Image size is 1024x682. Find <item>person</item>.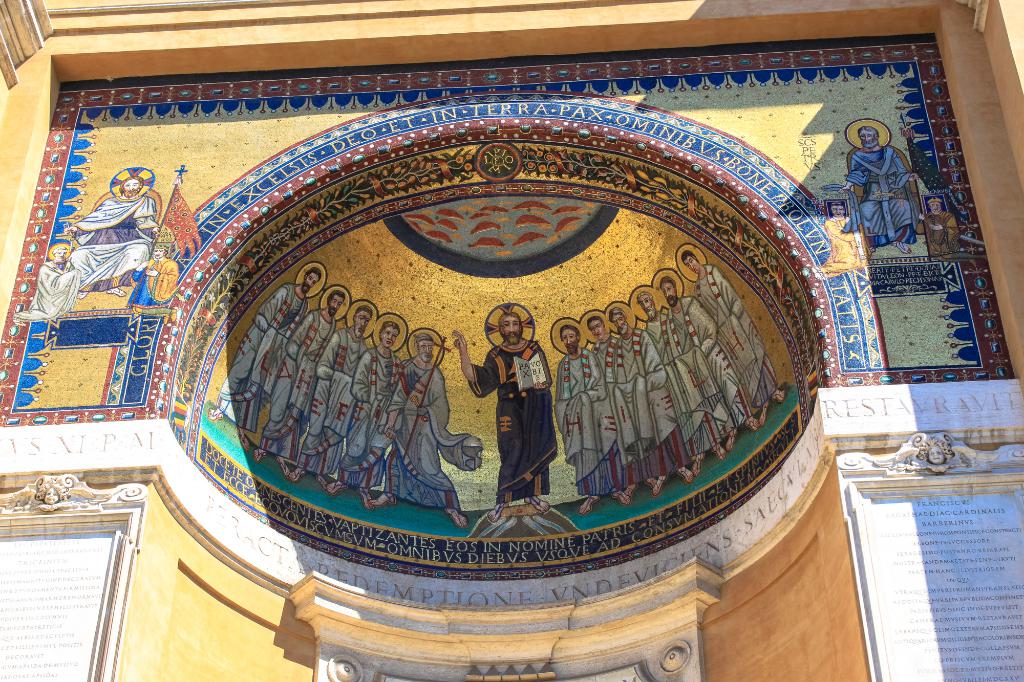
35 477 70 503.
